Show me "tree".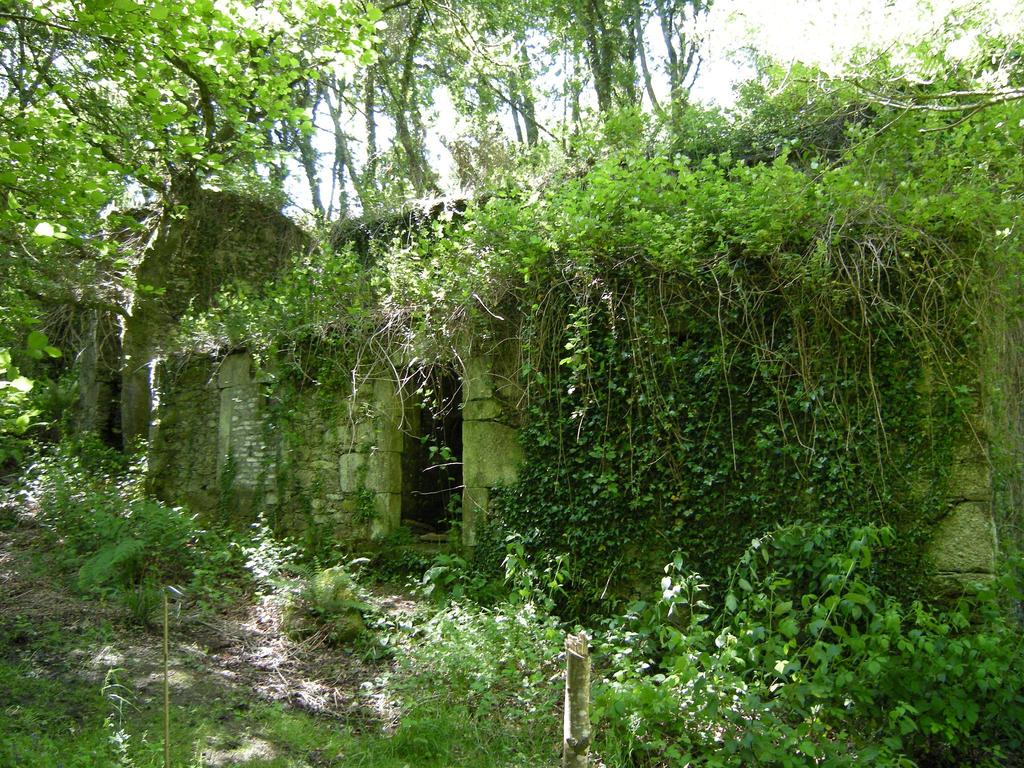
"tree" is here: (left=349, top=0, right=696, bottom=198).
